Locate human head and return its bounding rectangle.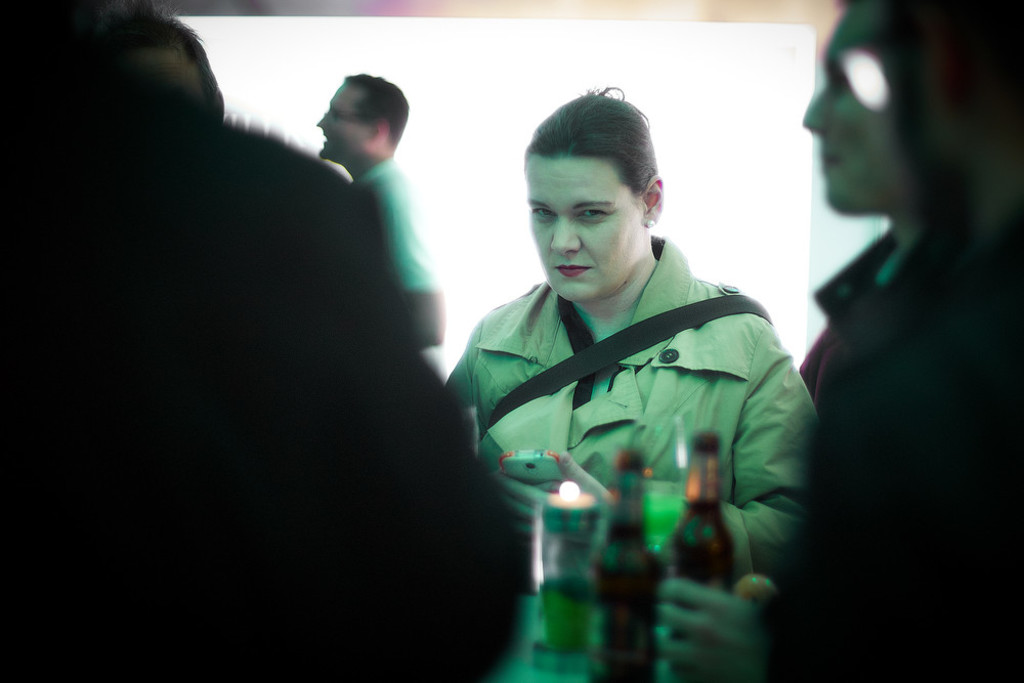
region(104, 7, 229, 123).
